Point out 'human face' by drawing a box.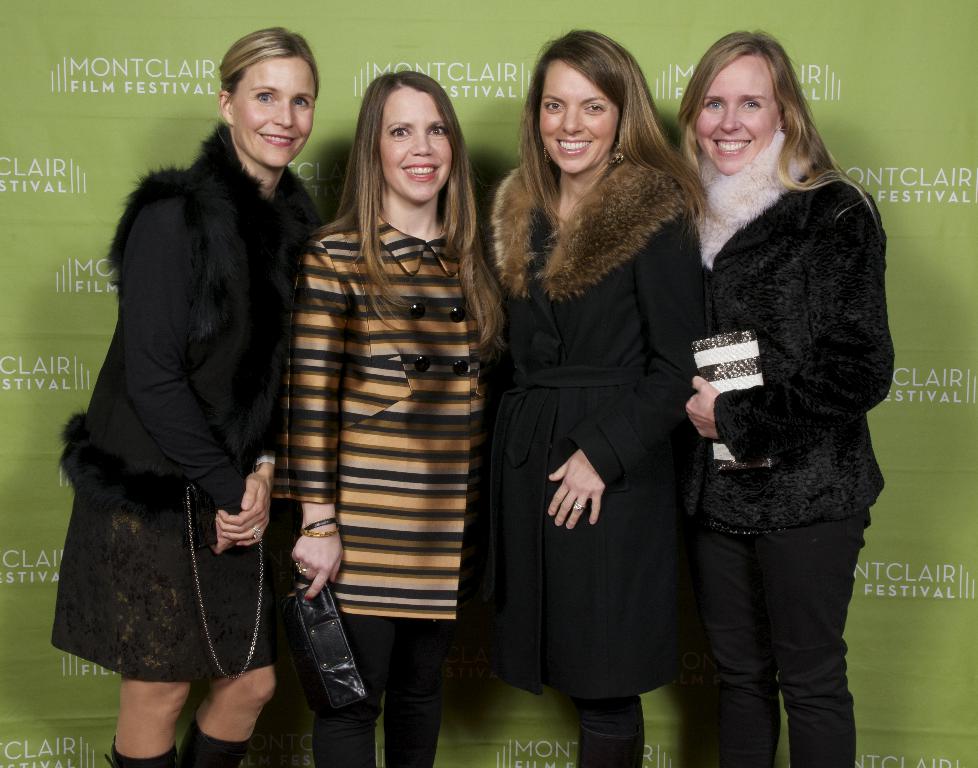
box(380, 87, 453, 202).
